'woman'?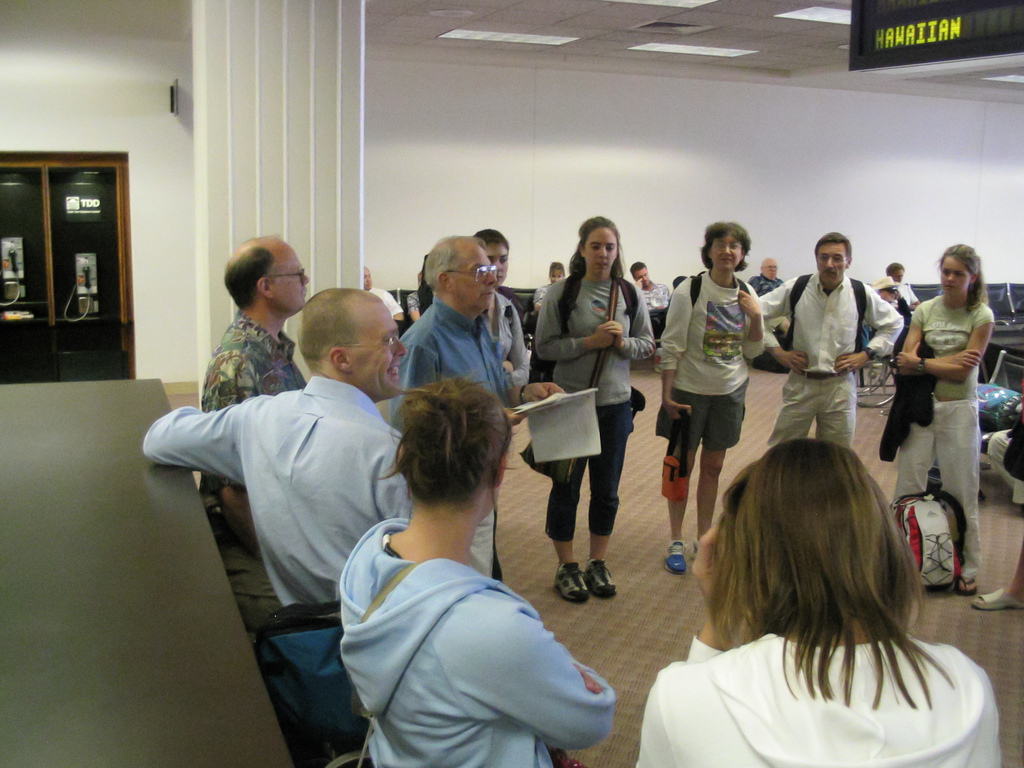
[x1=633, y1=427, x2=1004, y2=767]
